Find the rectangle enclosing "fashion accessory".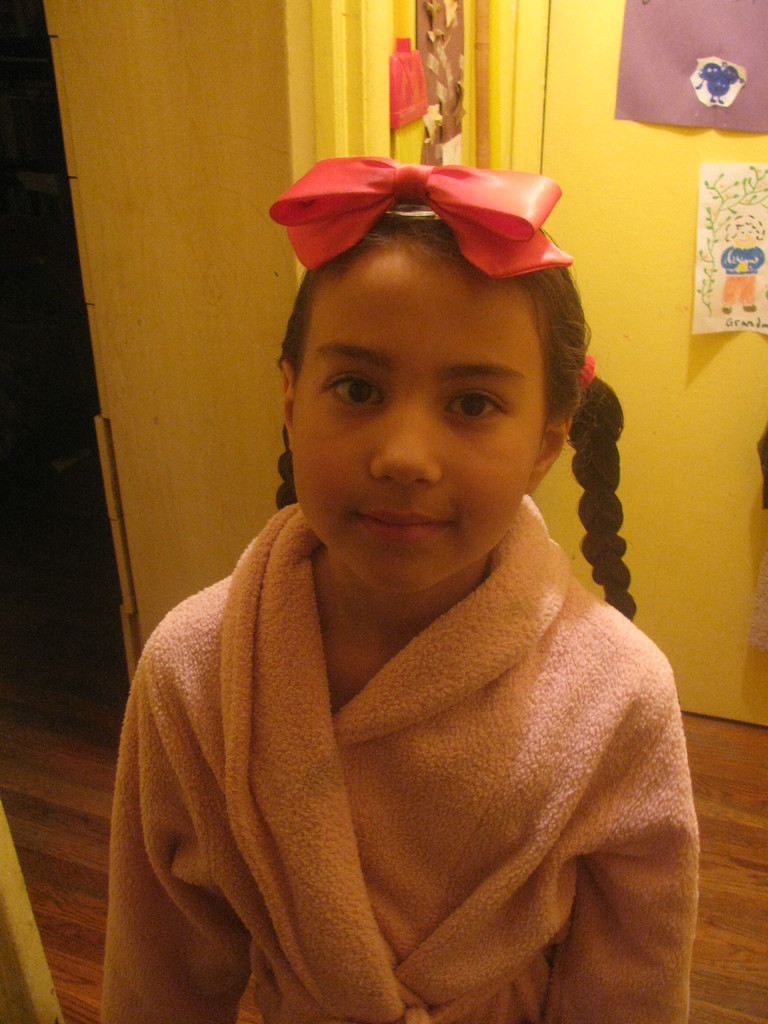
[262,155,570,283].
